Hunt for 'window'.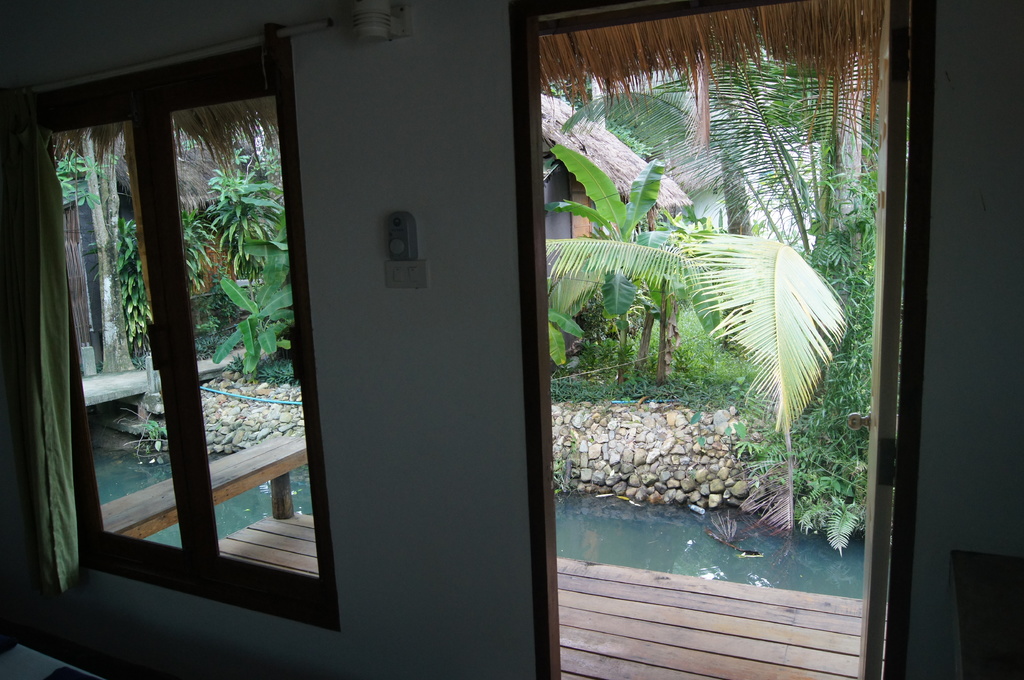
Hunted down at (x1=52, y1=4, x2=334, y2=621).
